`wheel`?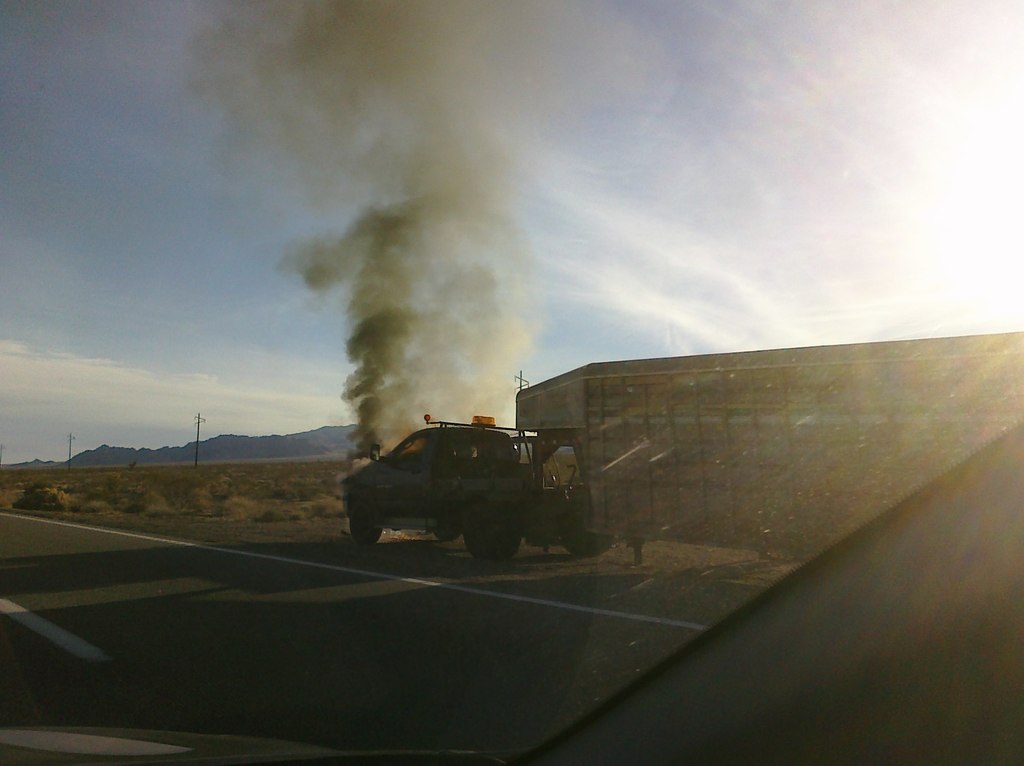
<box>470,524,528,560</box>
